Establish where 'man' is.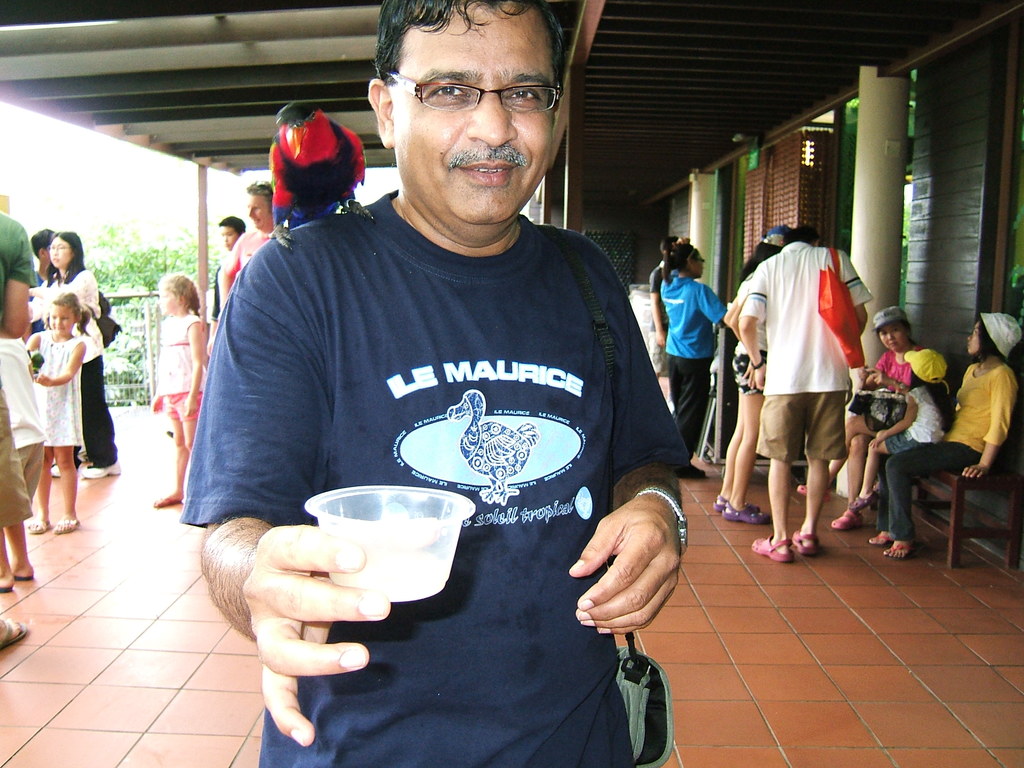
Established at bbox=(212, 176, 271, 328).
